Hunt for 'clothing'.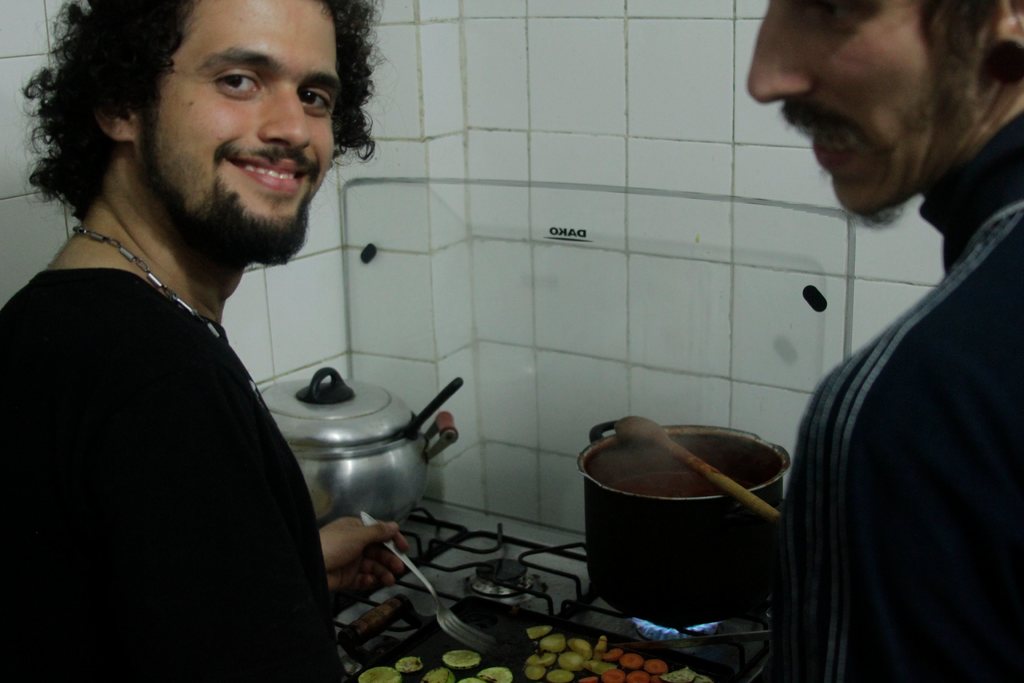
Hunted down at [left=0, top=288, right=348, bottom=682].
